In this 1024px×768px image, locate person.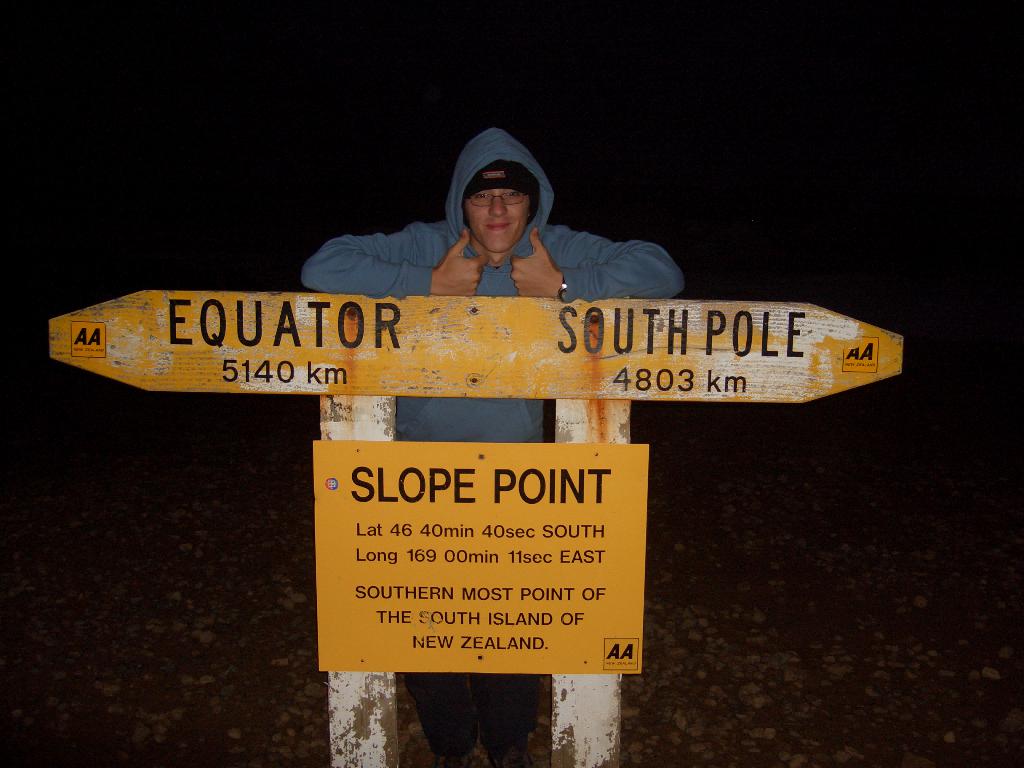
Bounding box: {"x1": 294, "y1": 120, "x2": 696, "y2": 767}.
